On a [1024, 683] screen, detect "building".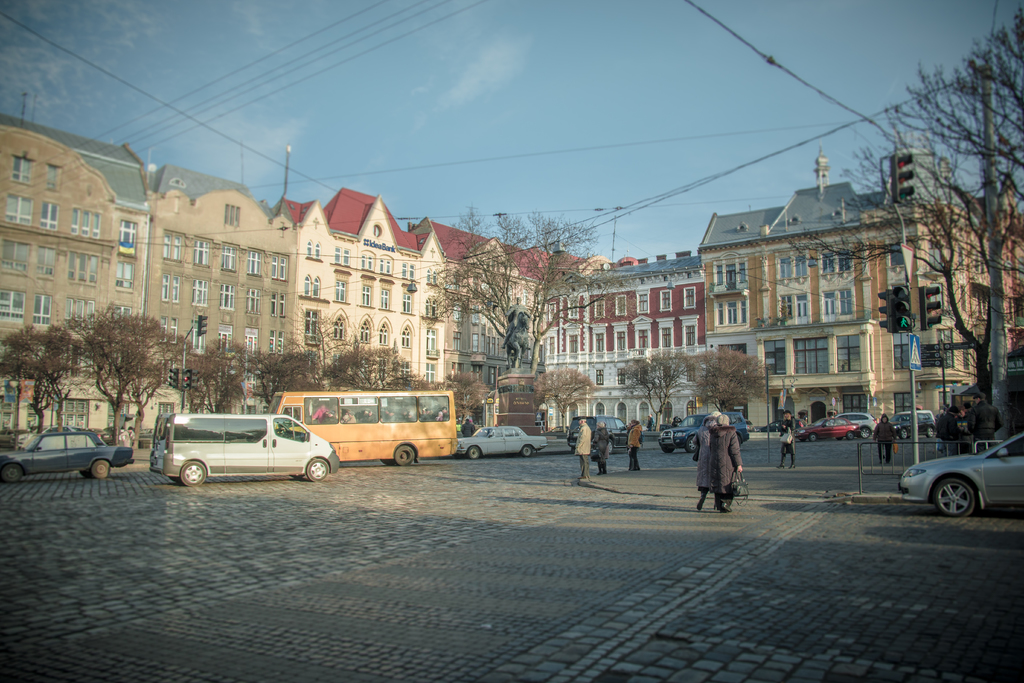
box(2, 110, 1023, 434).
